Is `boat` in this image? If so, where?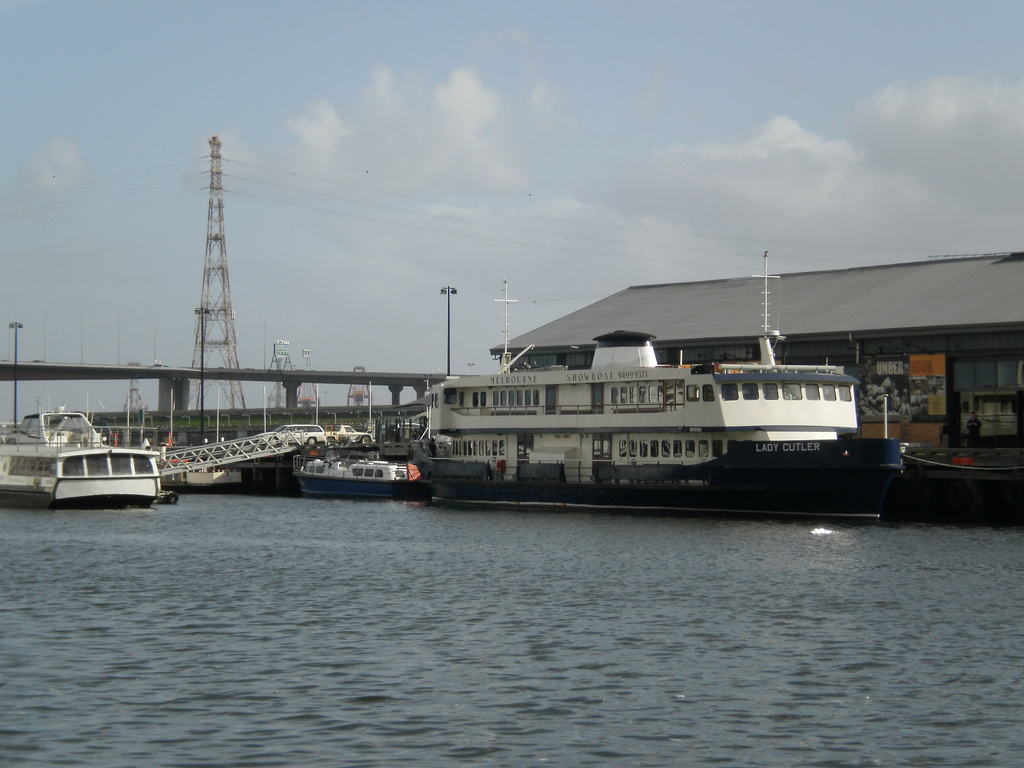
Yes, at 293:449:428:497.
